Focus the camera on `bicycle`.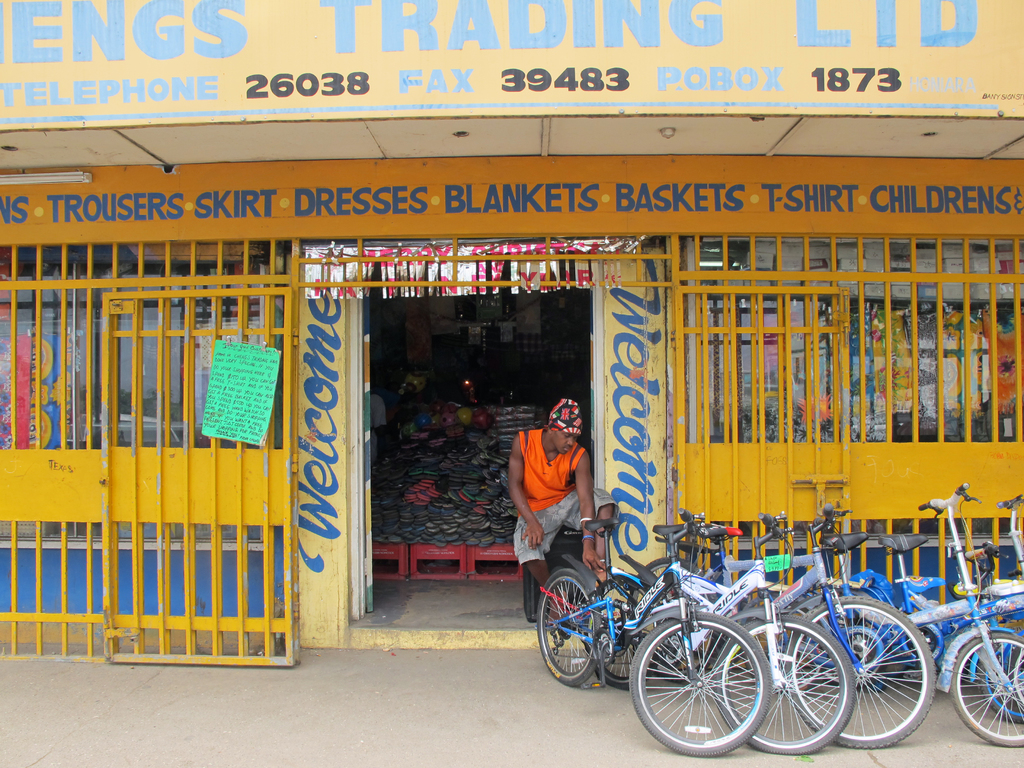
Focus region: 580 508 858 756.
